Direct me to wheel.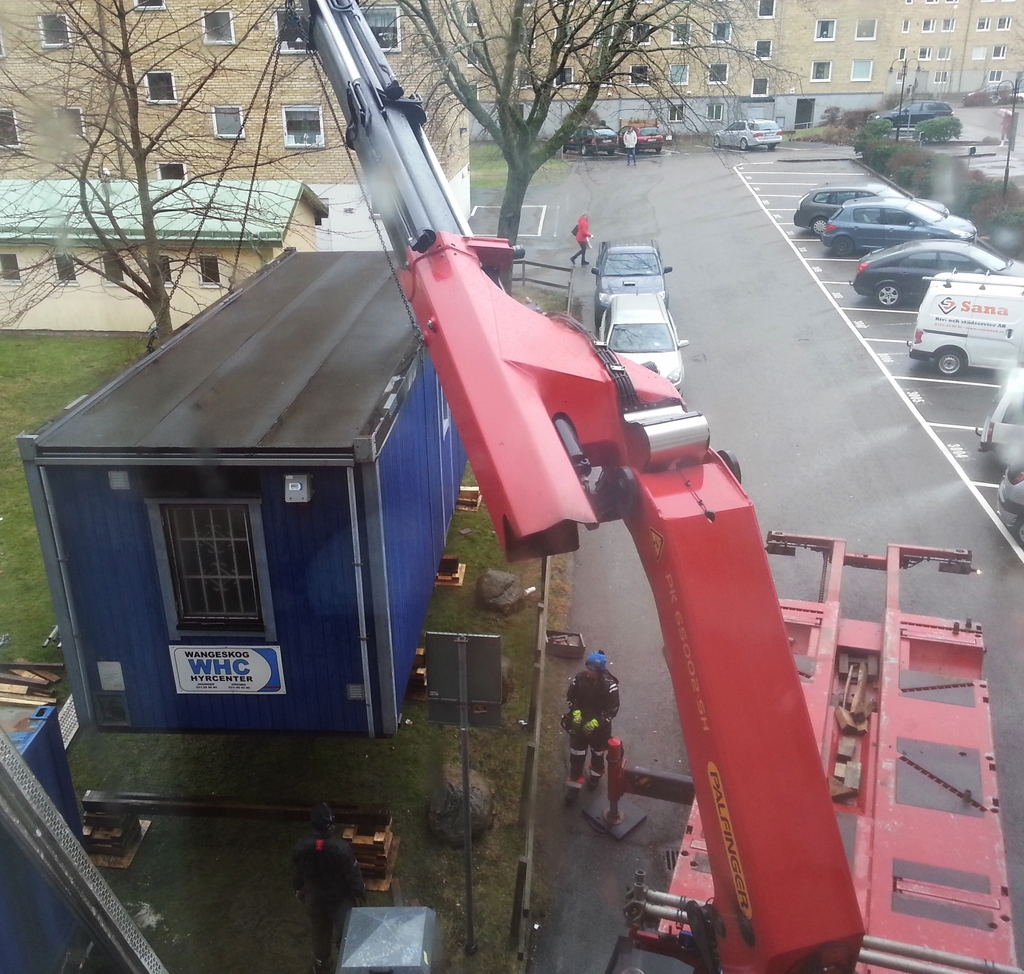
Direction: <region>874, 282, 899, 311</region>.
